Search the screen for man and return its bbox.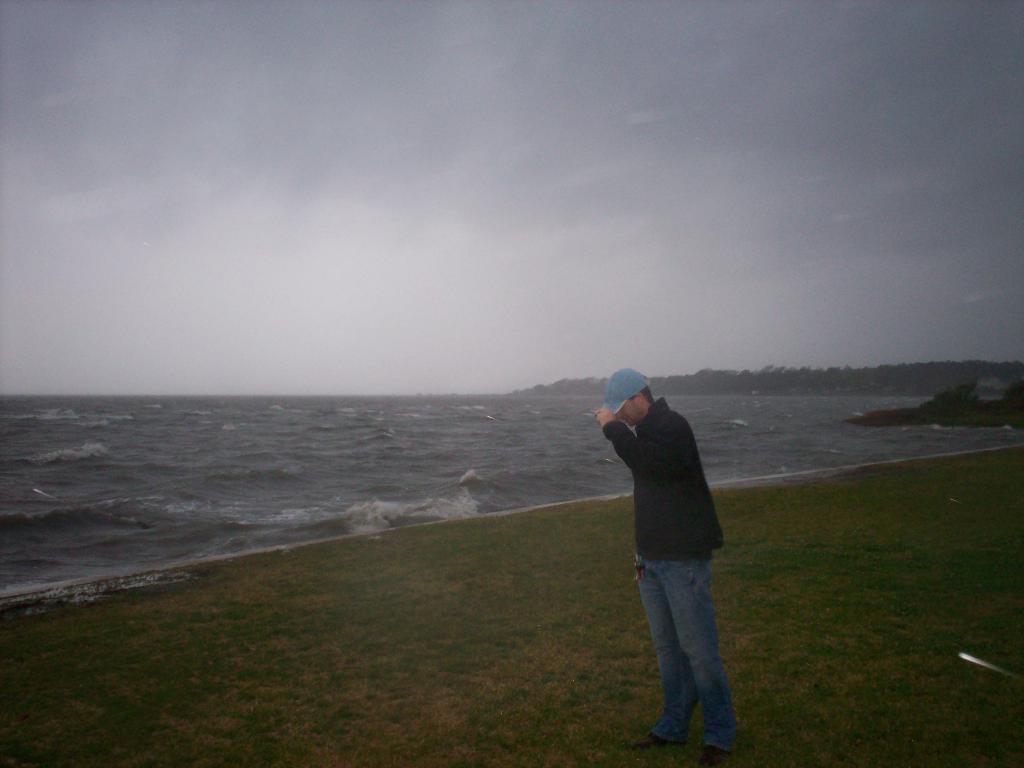
Found: left=592, top=362, right=732, bottom=765.
